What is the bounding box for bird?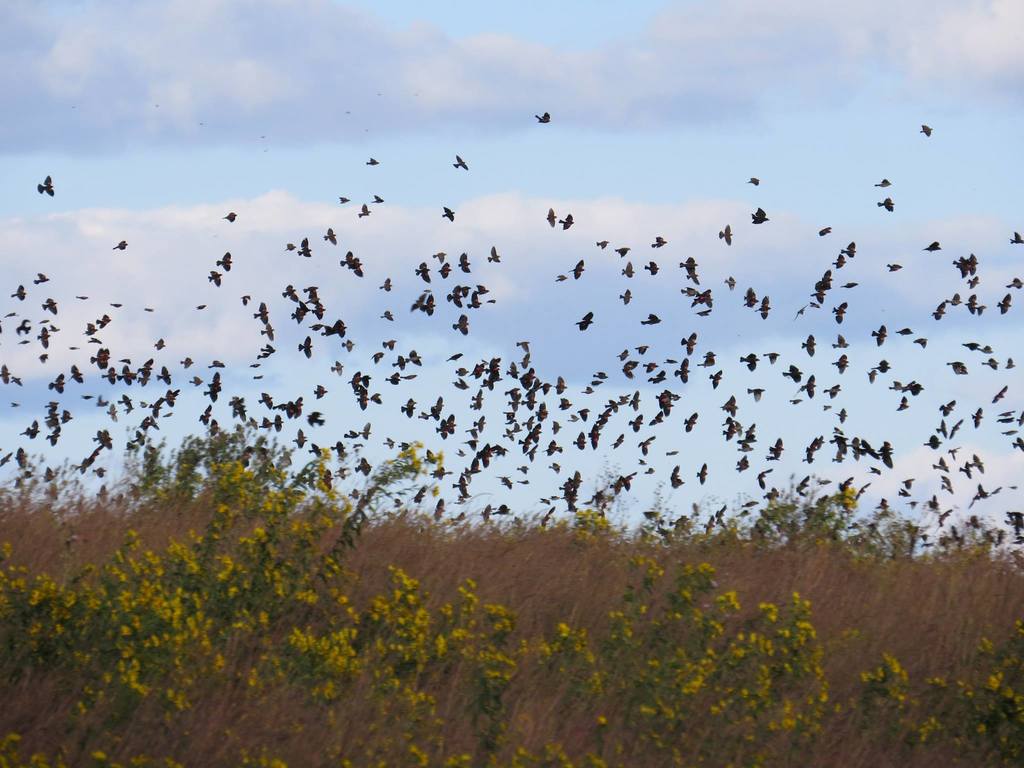
BBox(91, 467, 106, 477).
